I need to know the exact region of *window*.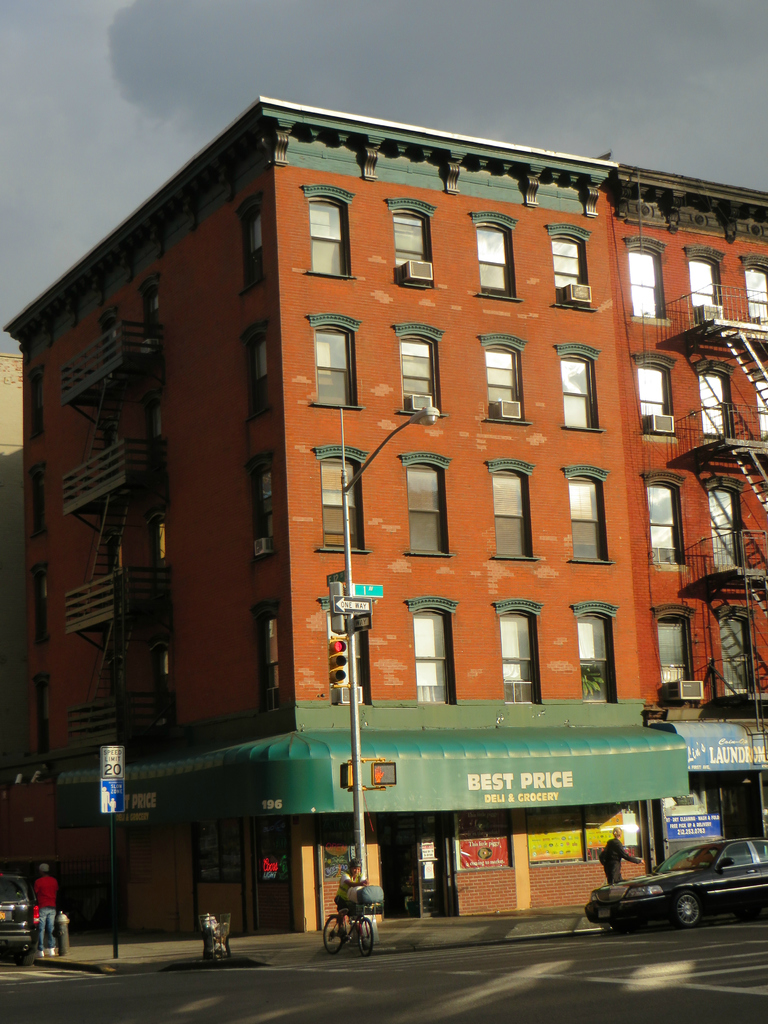
Region: {"x1": 263, "y1": 620, "x2": 281, "y2": 708}.
